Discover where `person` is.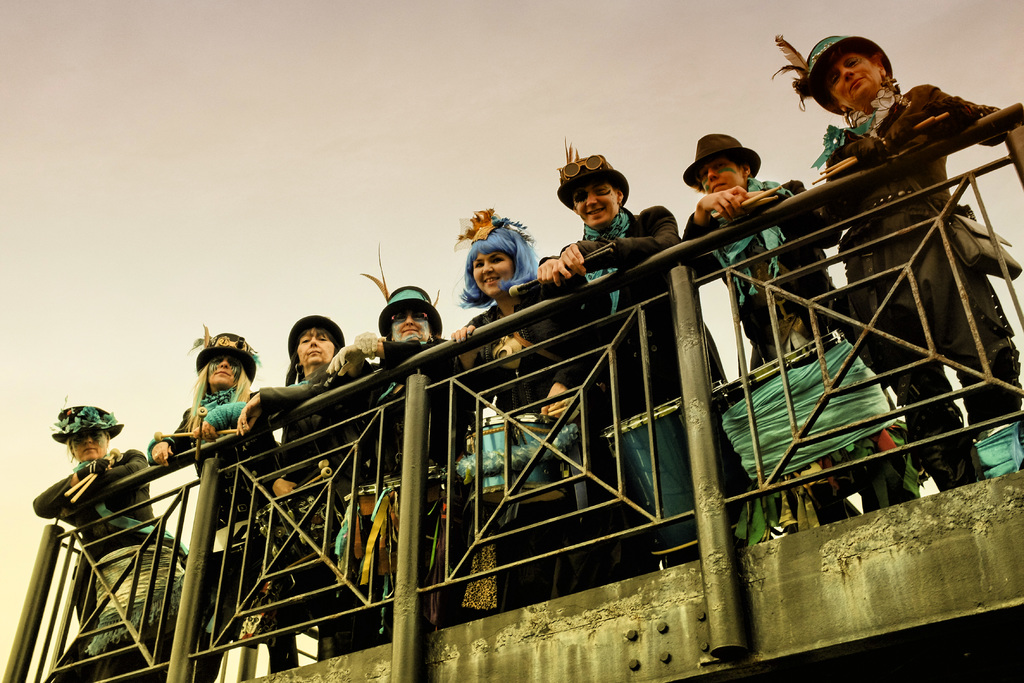
Discovered at 540/133/731/548.
